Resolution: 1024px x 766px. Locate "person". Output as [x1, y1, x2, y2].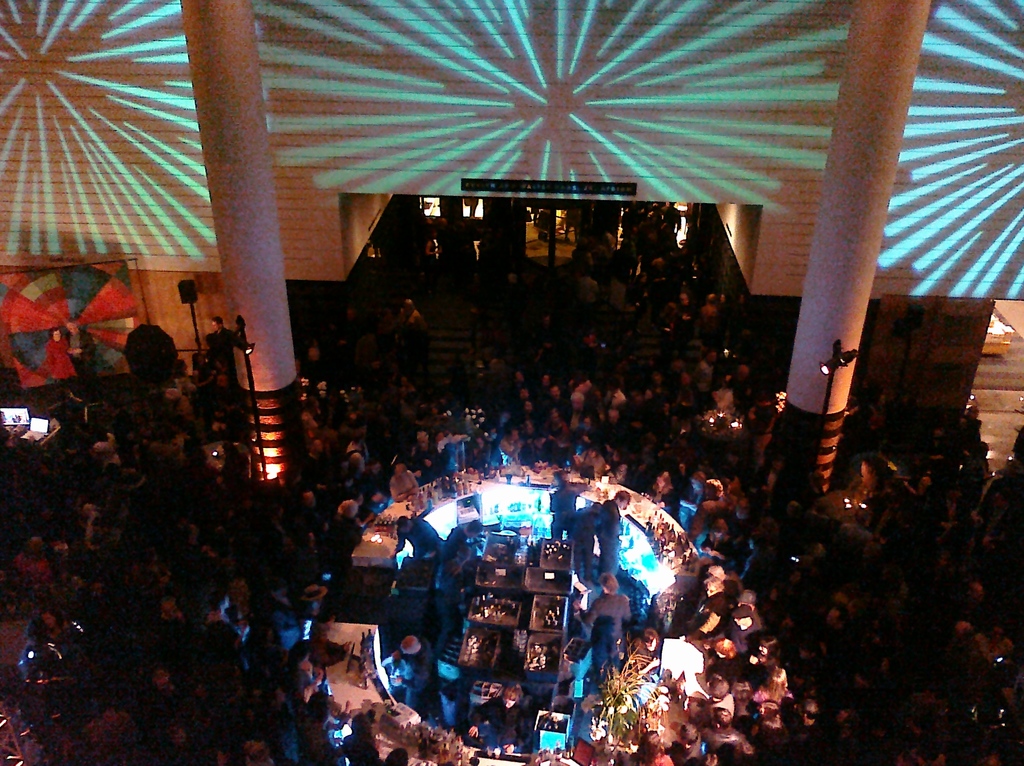
[705, 565, 742, 594].
